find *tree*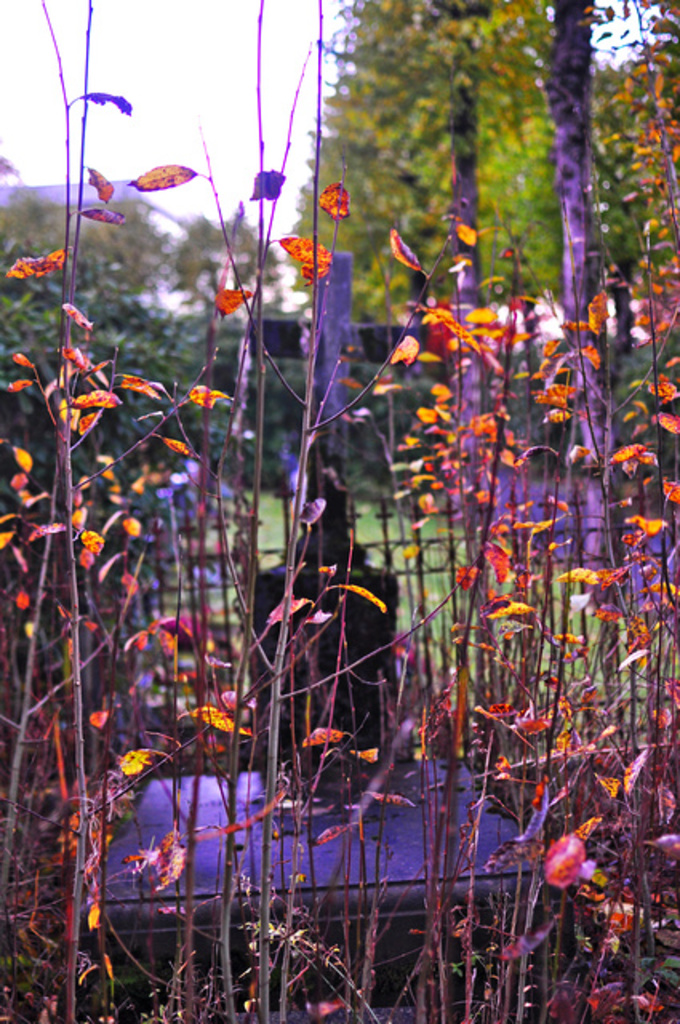
BBox(317, 0, 603, 600)
